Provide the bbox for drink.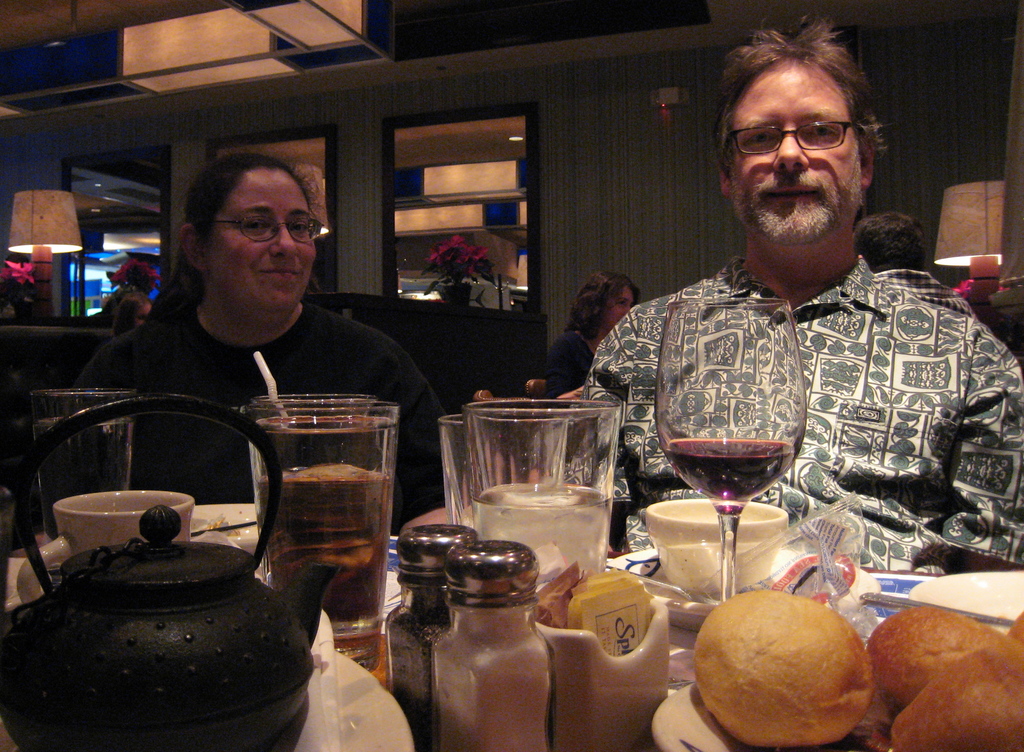
[x1=251, y1=393, x2=392, y2=622].
